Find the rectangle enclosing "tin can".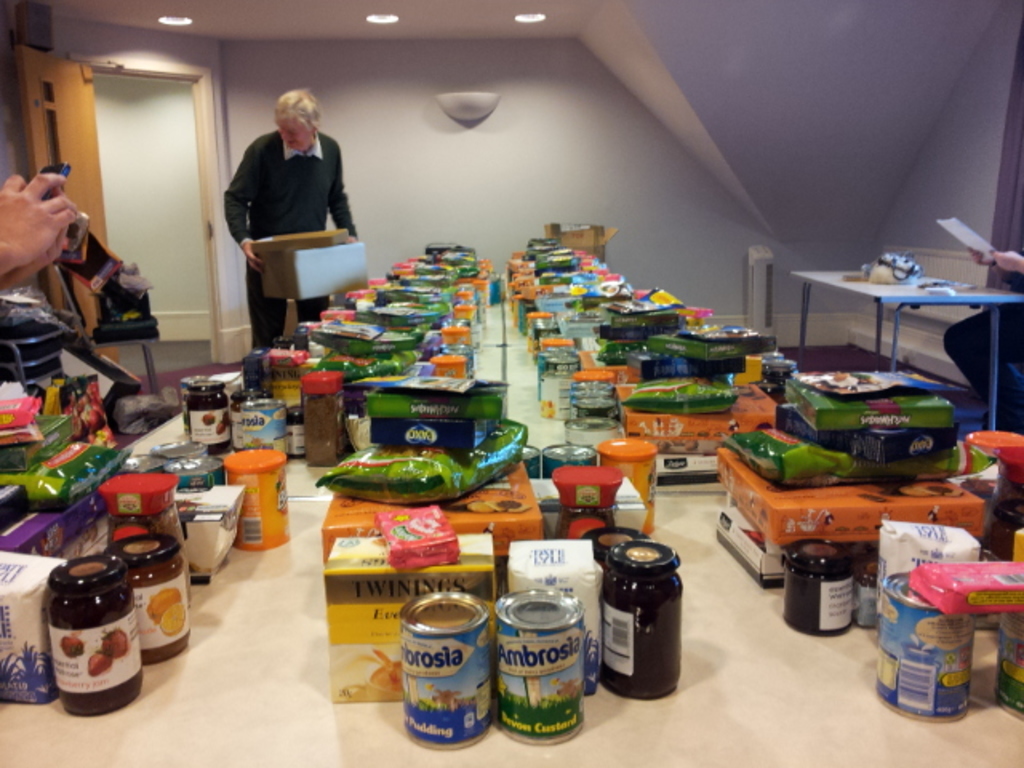
bbox=[498, 587, 582, 741].
